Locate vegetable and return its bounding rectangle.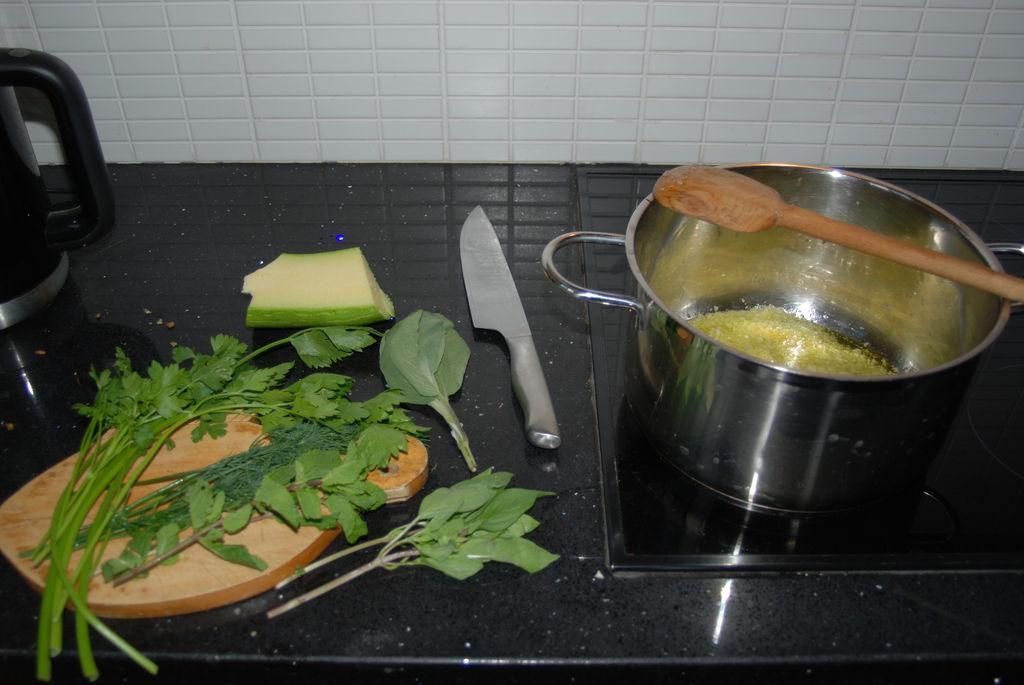
bbox=[241, 247, 400, 328].
